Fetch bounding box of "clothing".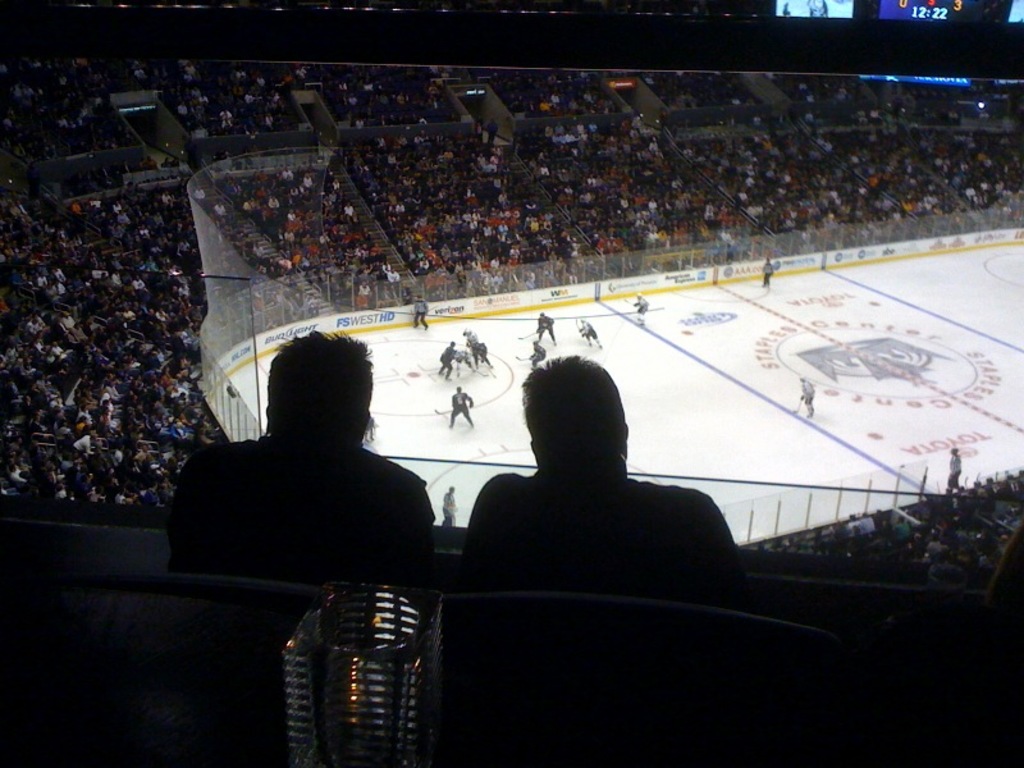
Bbox: box=[799, 381, 815, 422].
